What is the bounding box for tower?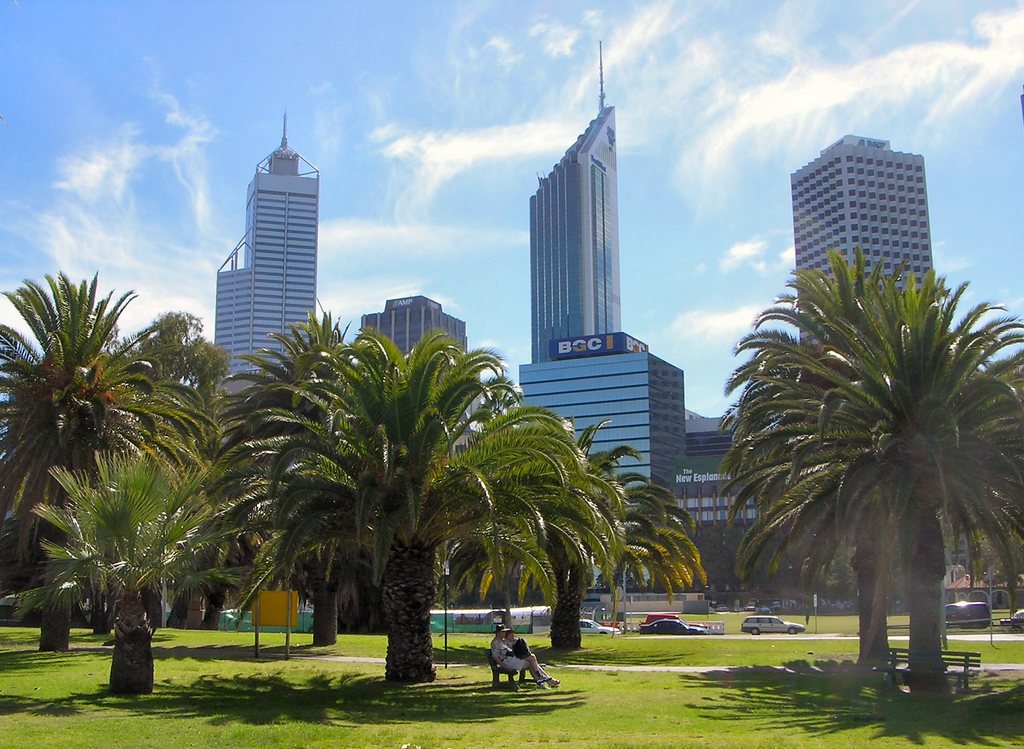
[left=356, top=288, right=471, bottom=367].
